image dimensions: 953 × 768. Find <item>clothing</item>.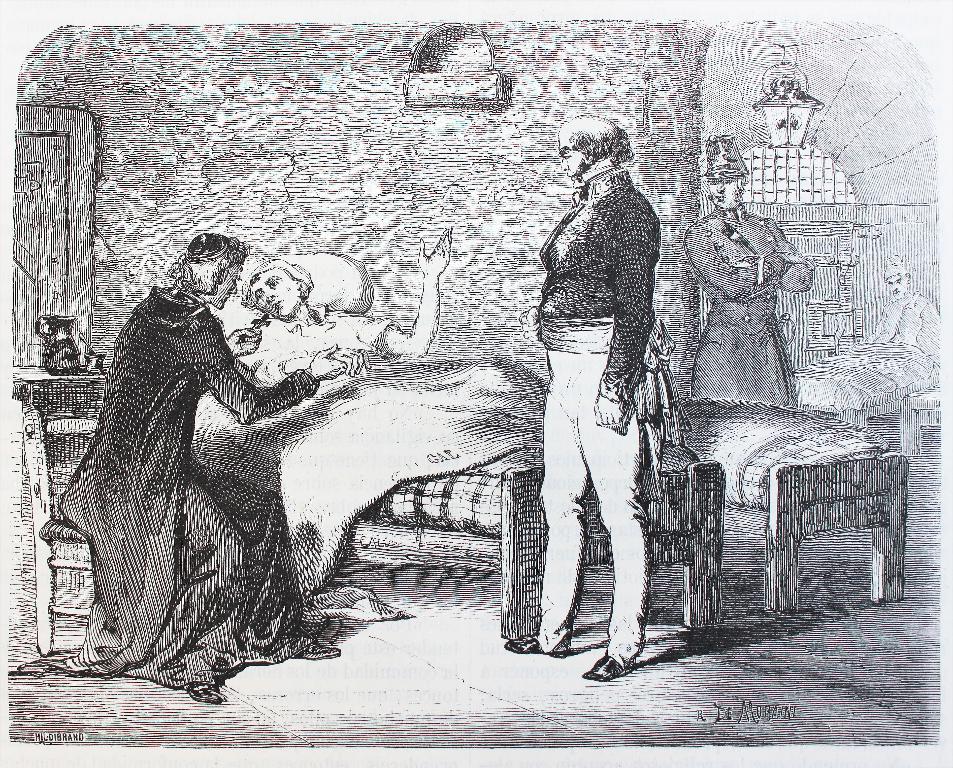
bbox=[680, 202, 815, 414].
